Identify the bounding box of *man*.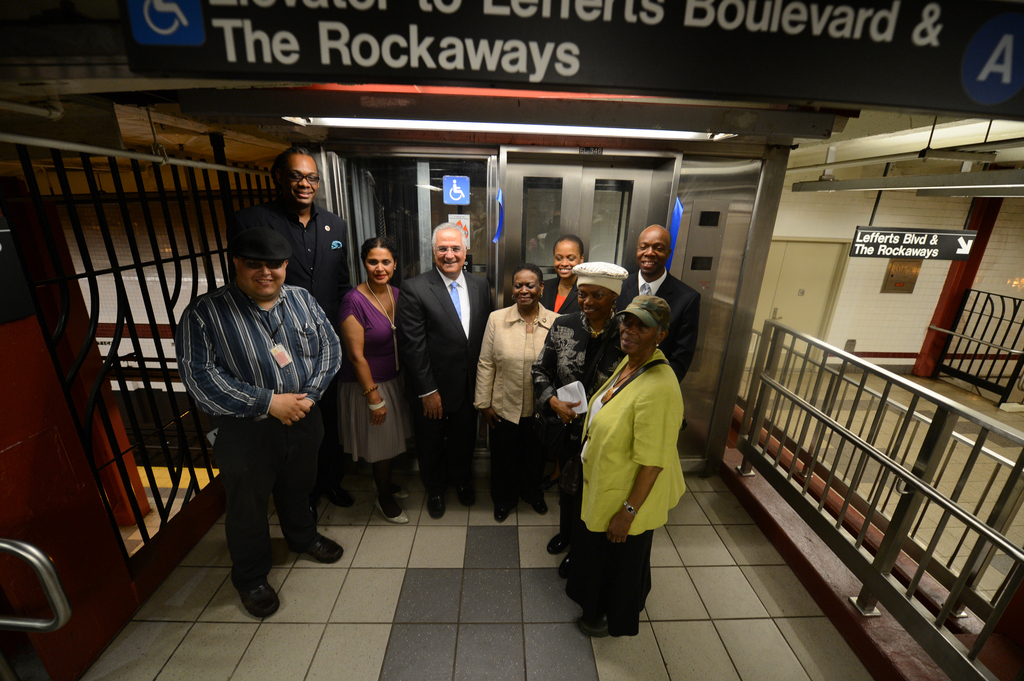
<box>613,224,705,393</box>.
